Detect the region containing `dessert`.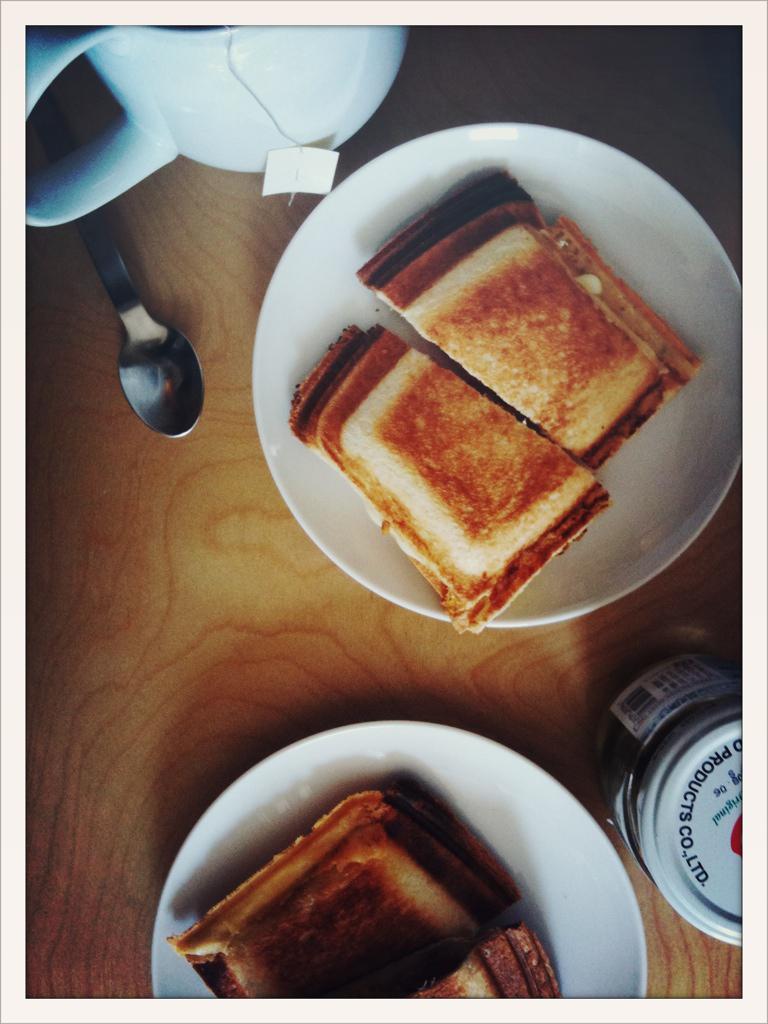
x1=176 y1=787 x2=568 y2=1000.
